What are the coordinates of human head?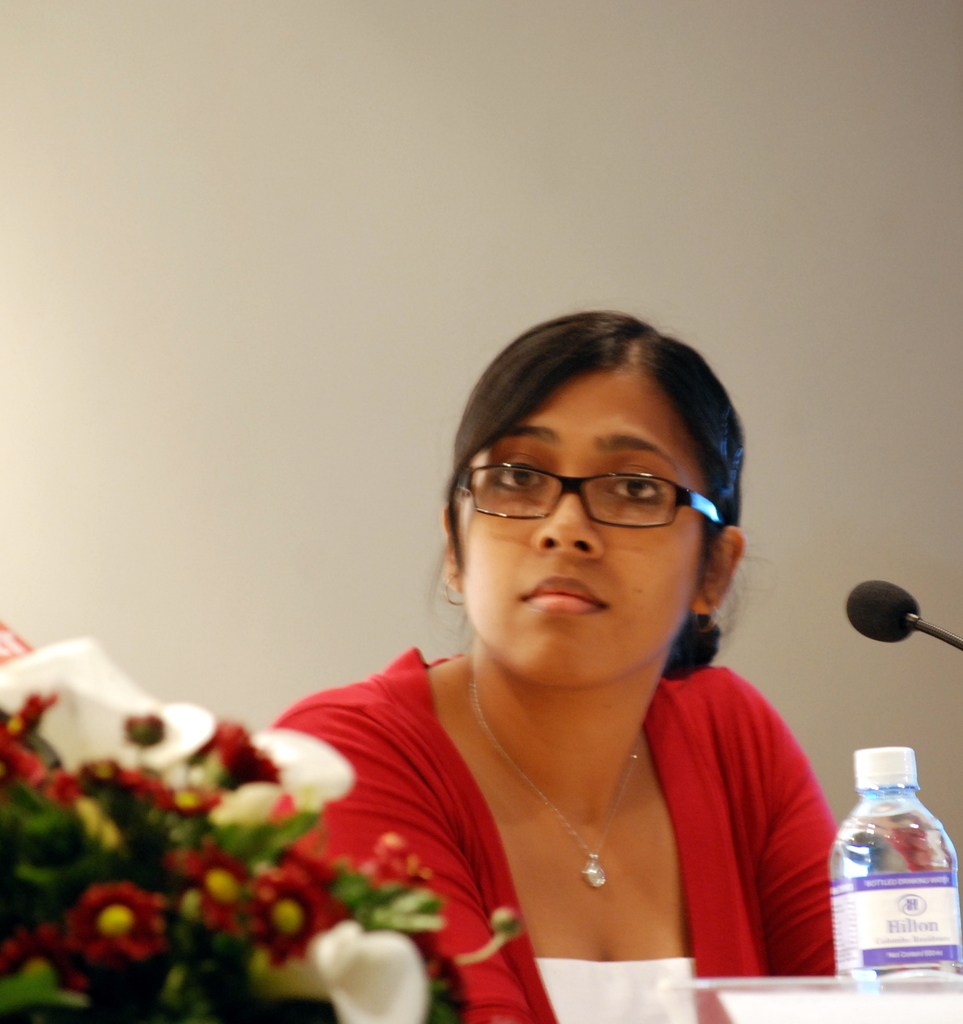
detection(424, 296, 738, 641).
